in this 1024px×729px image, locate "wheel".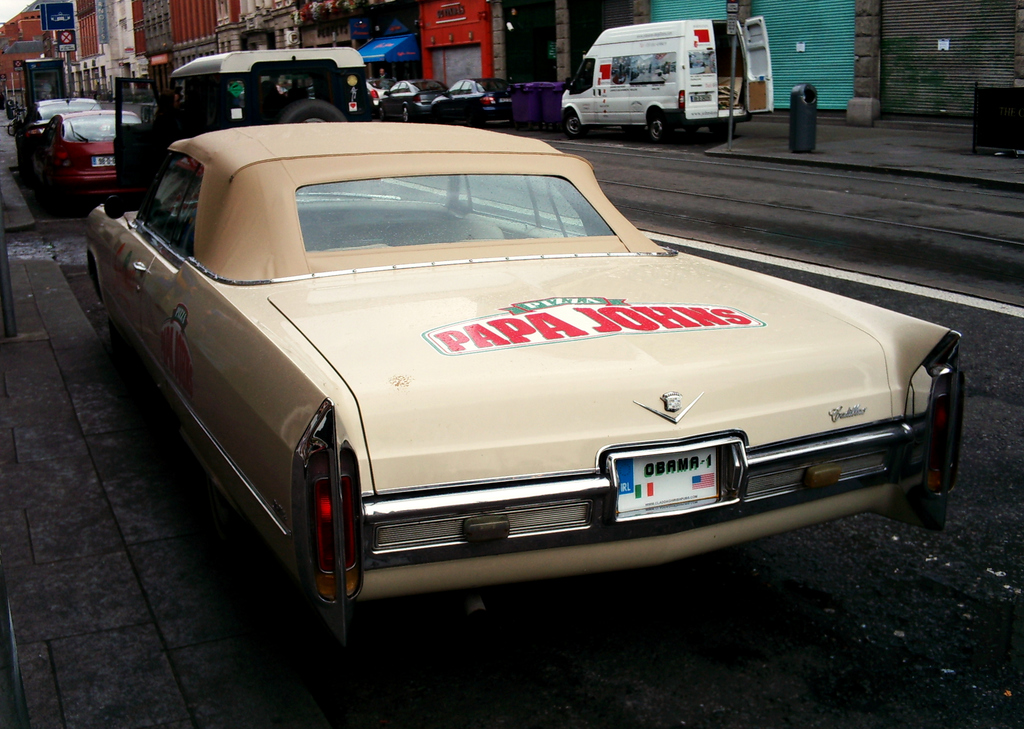
Bounding box: (x1=403, y1=108, x2=409, y2=120).
